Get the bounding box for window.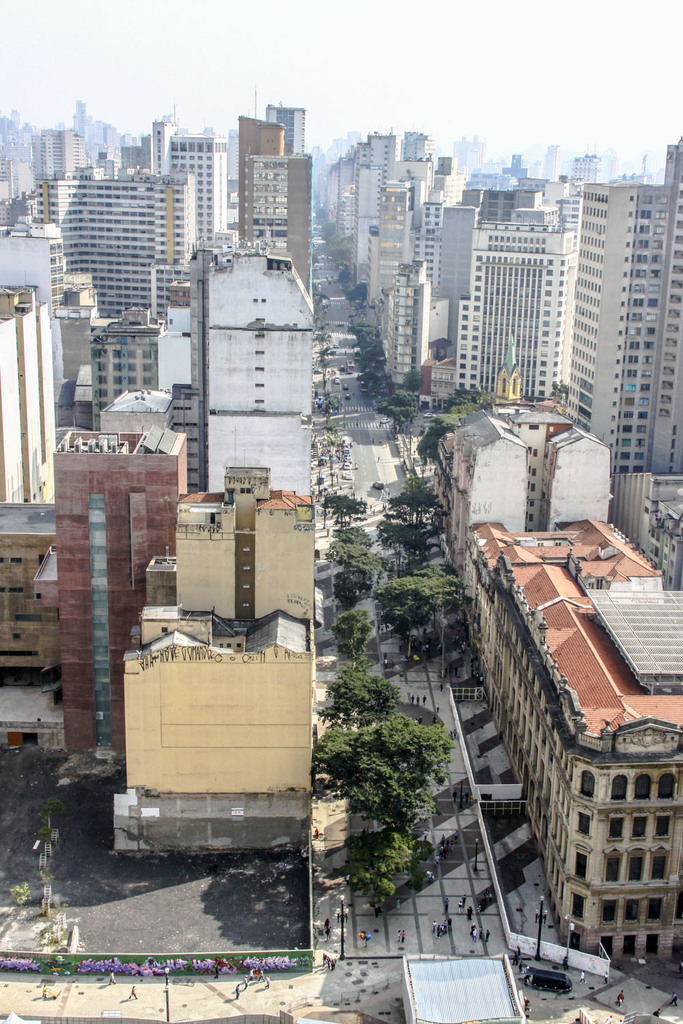
90, 494, 111, 748.
